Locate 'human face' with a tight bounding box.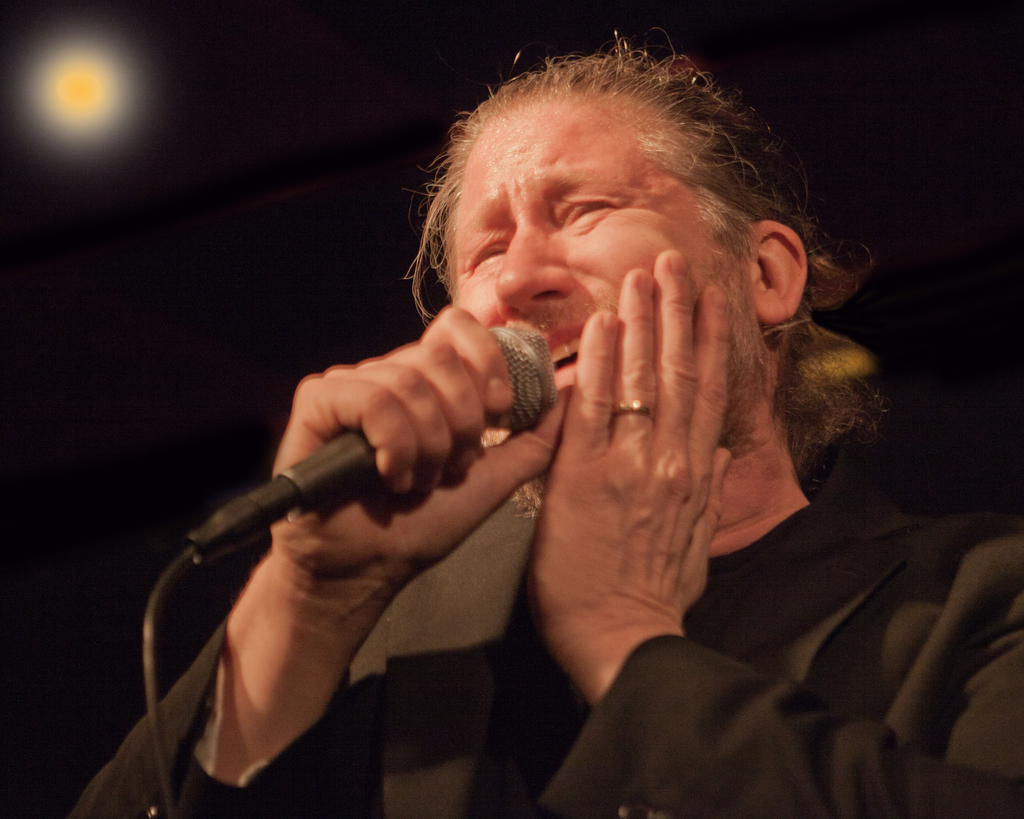
450, 97, 753, 491.
